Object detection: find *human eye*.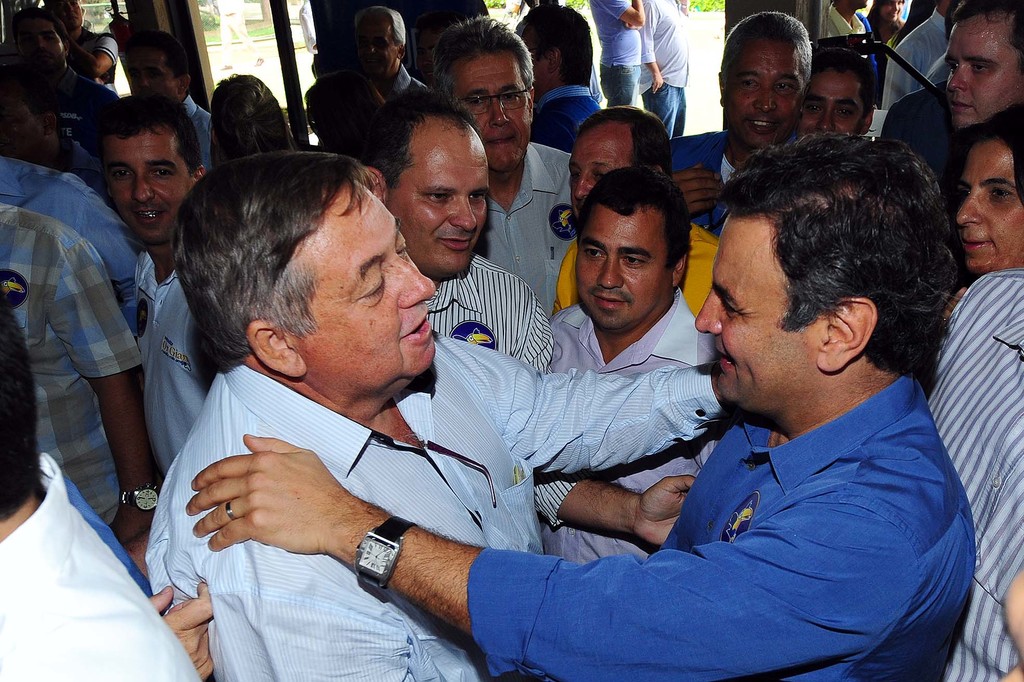
(44, 33, 54, 40).
